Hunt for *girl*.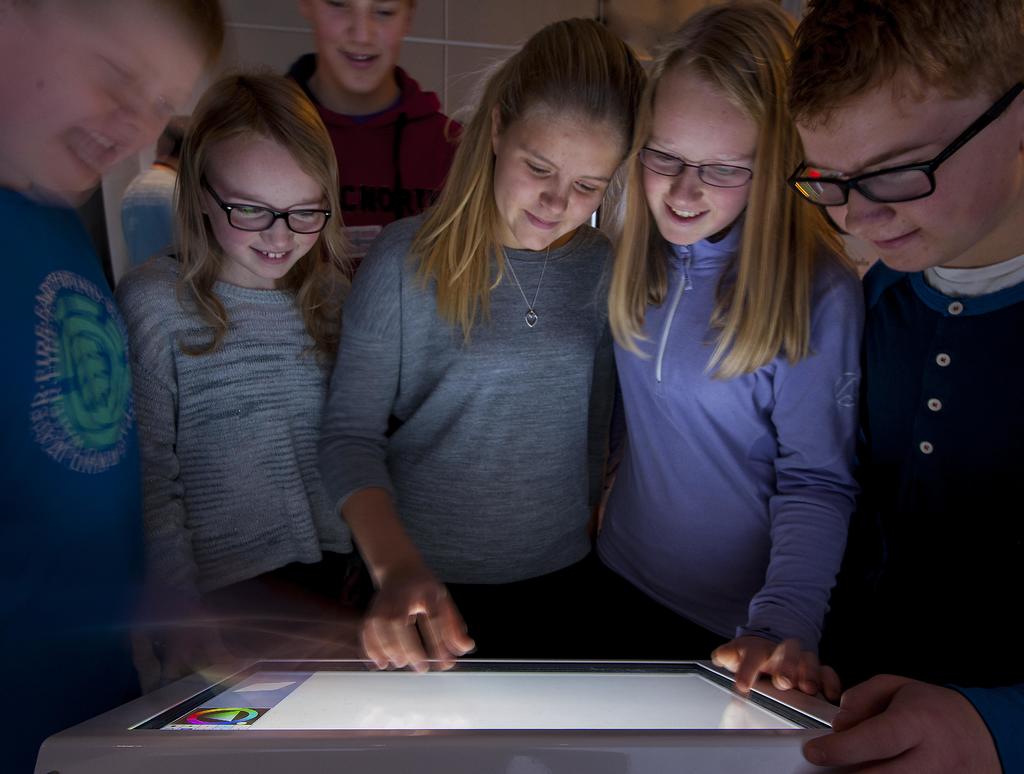
Hunted down at left=323, top=22, right=655, bottom=673.
